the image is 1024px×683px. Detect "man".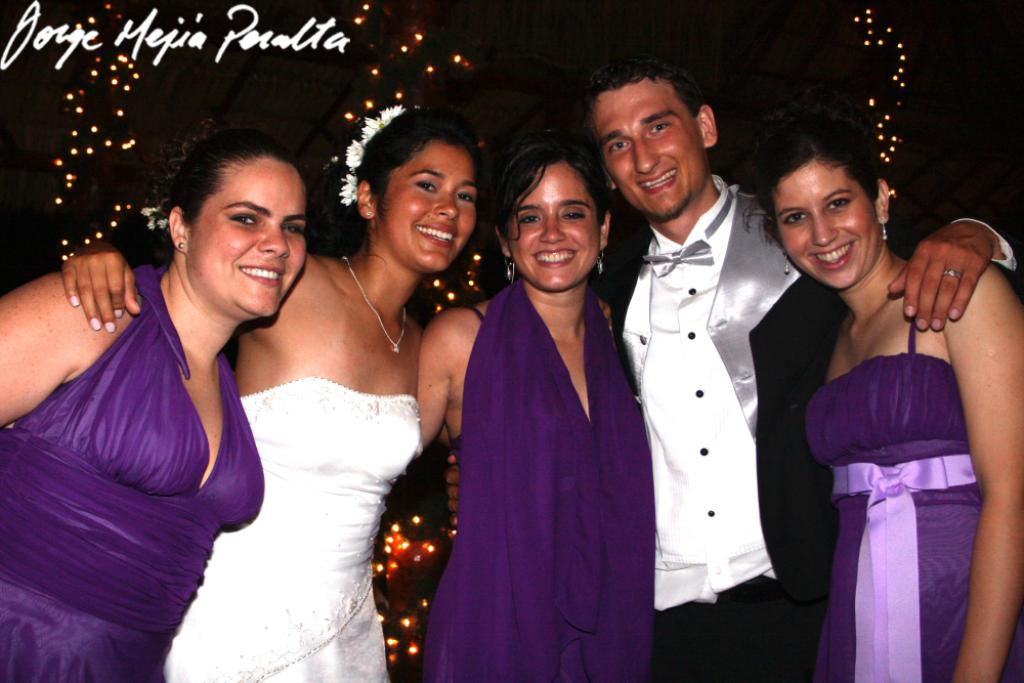
Detection: bbox=(613, 56, 1023, 682).
